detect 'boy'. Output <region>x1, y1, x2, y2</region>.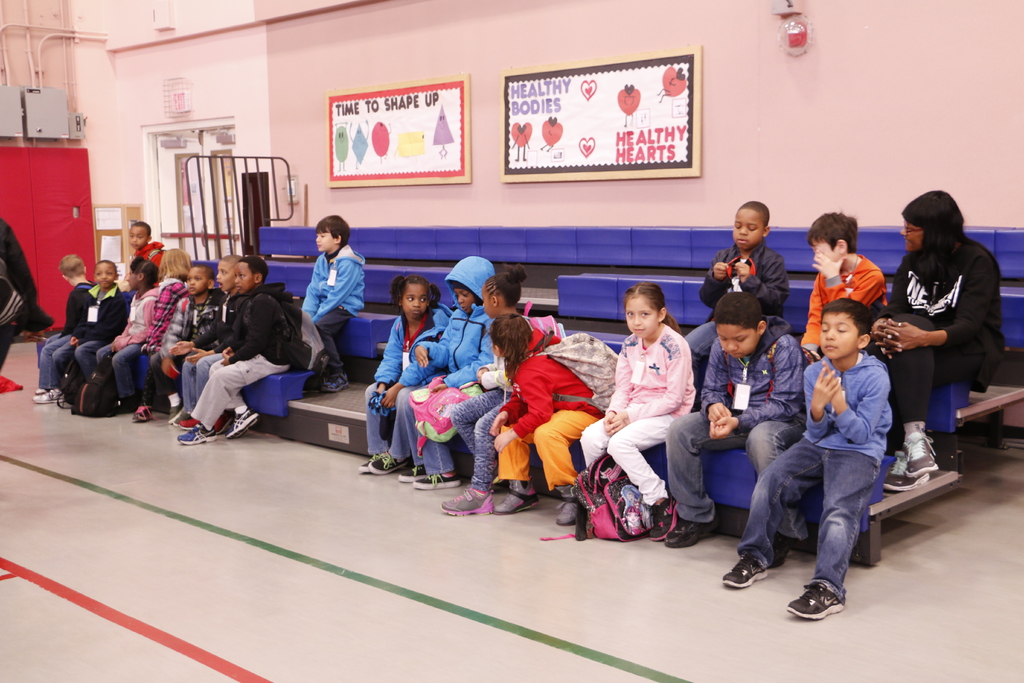
<region>794, 206, 887, 370</region>.
